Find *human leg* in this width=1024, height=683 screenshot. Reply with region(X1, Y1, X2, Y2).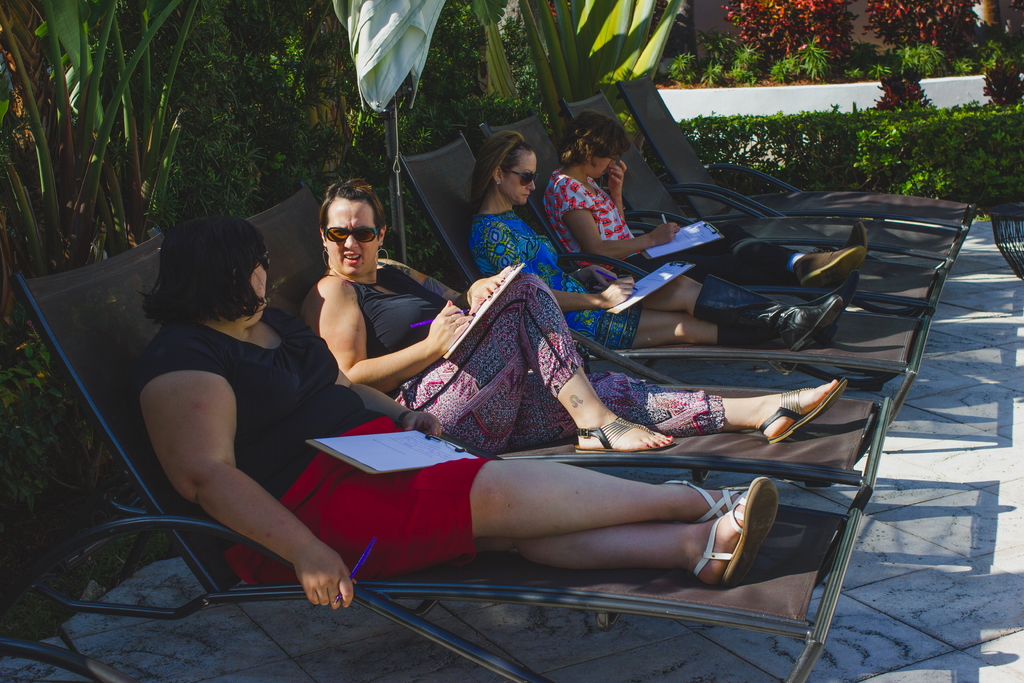
region(558, 304, 829, 356).
